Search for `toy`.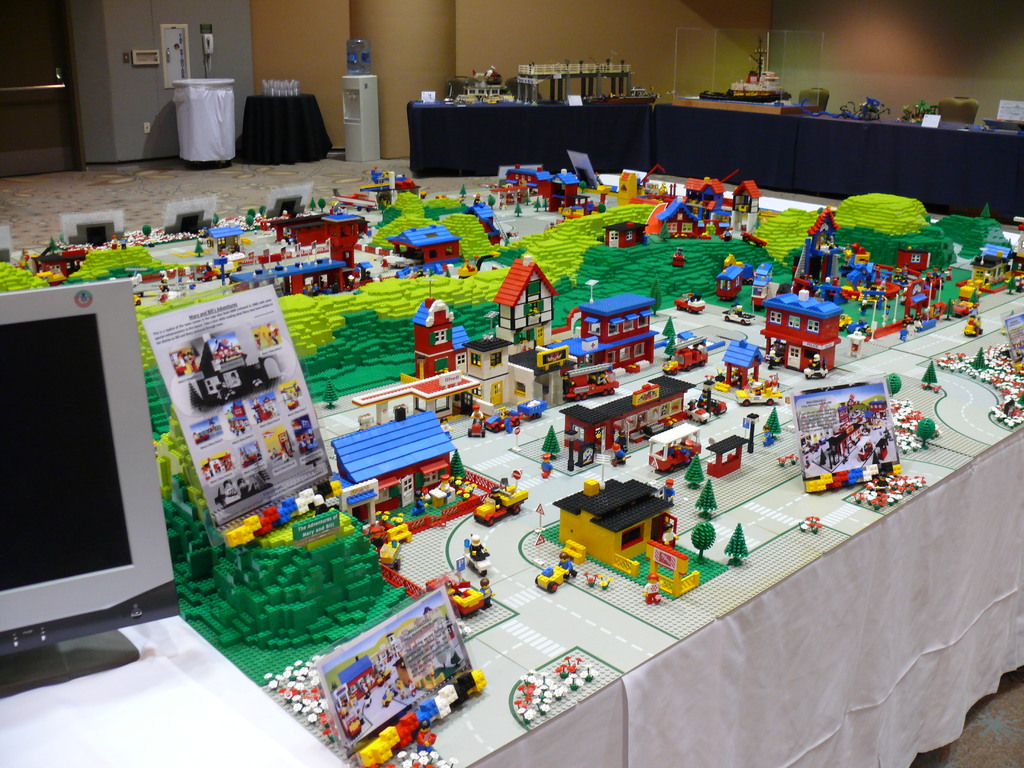
Found at {"left": 529, "top": 560, "right": 585, "bottom": 597}.
